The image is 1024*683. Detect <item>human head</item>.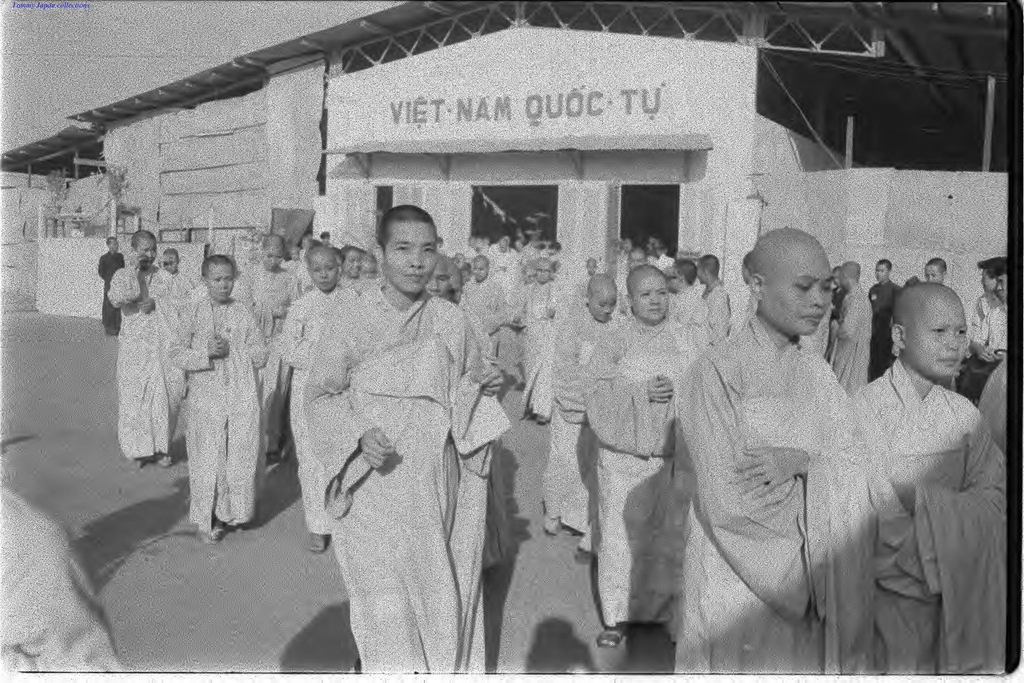
Detection: 163:249:178:274.
